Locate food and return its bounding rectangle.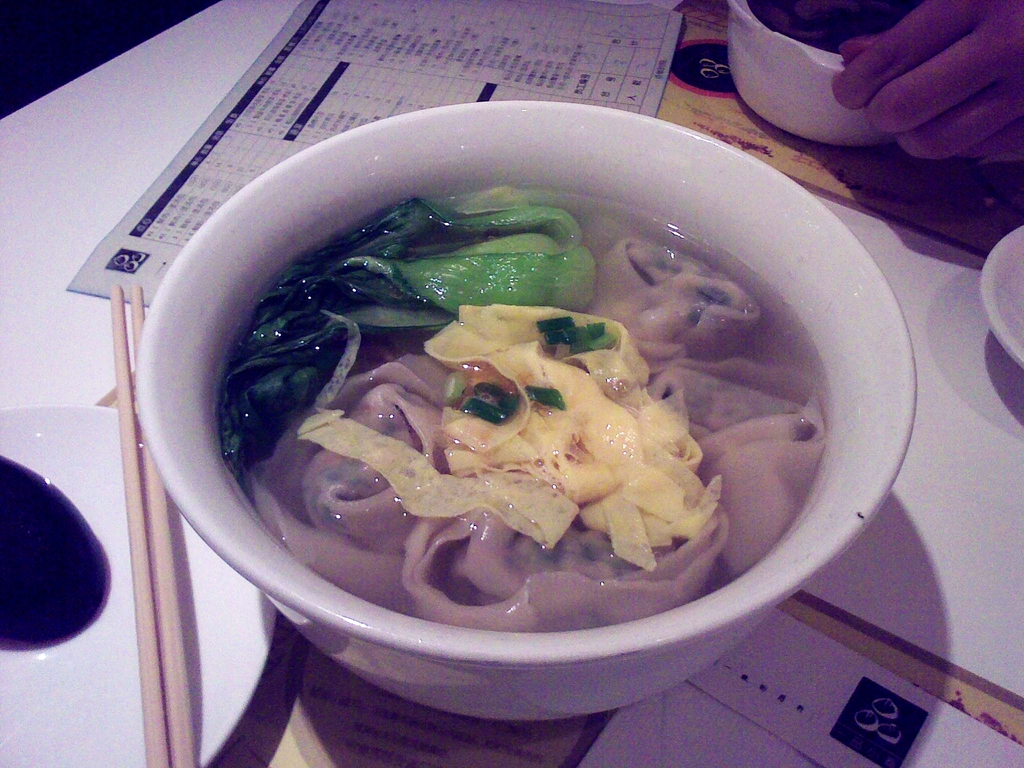
region(205, 191, 756, 622).
